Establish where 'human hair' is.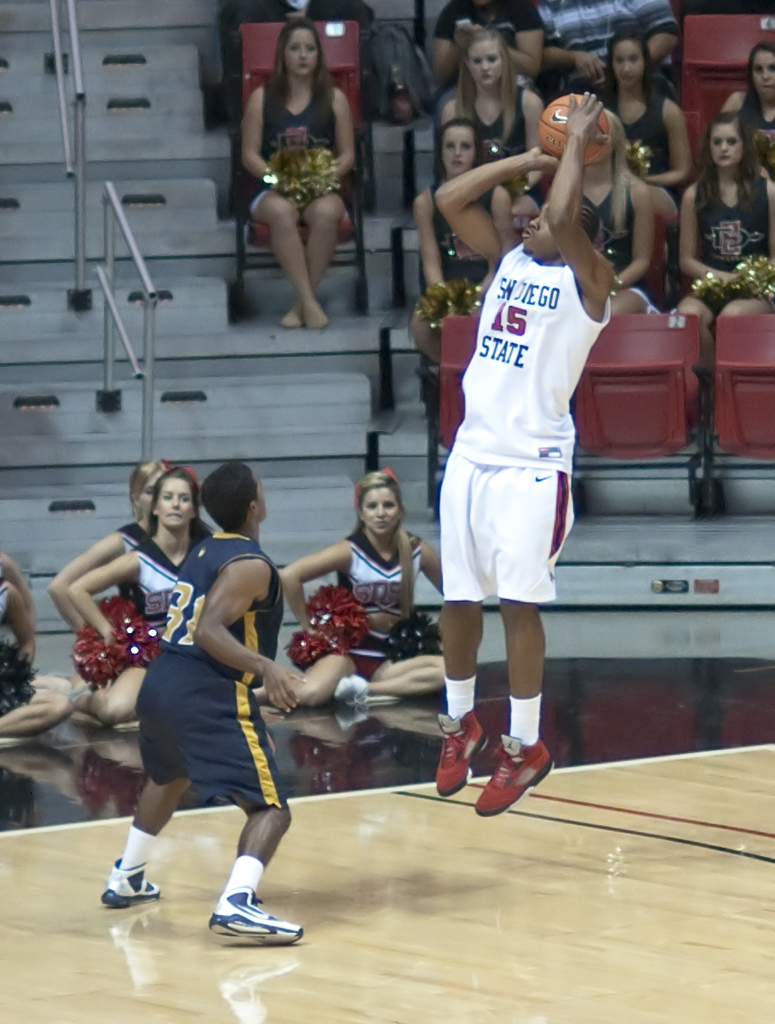
Established at BBox(129, 460, 164, 522).
